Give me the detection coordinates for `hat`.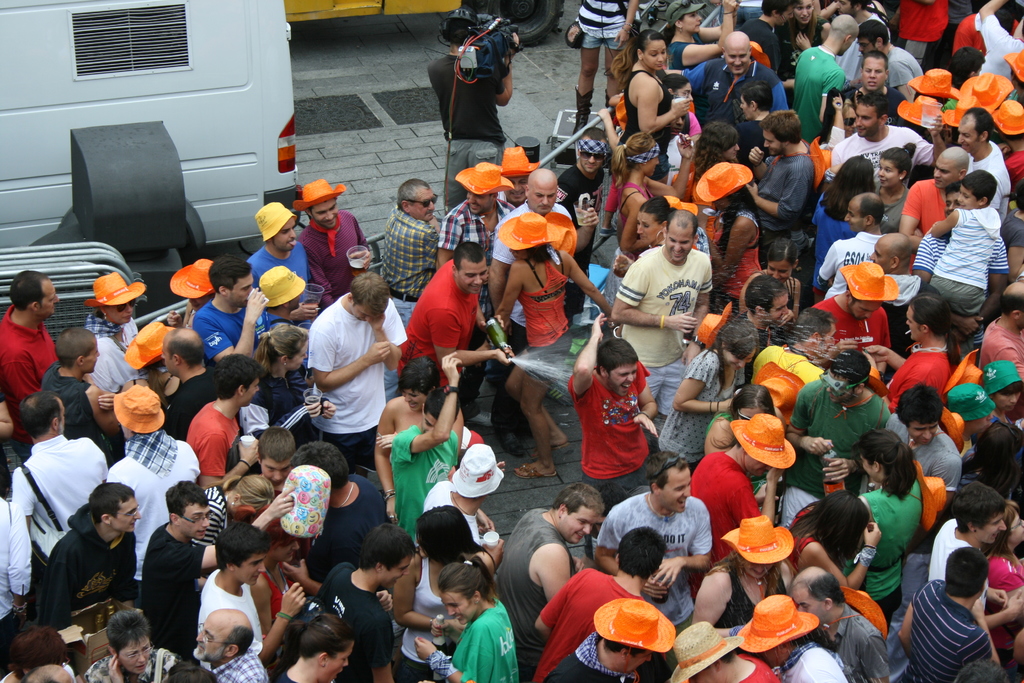
<box>840,261,899,300</box>.
